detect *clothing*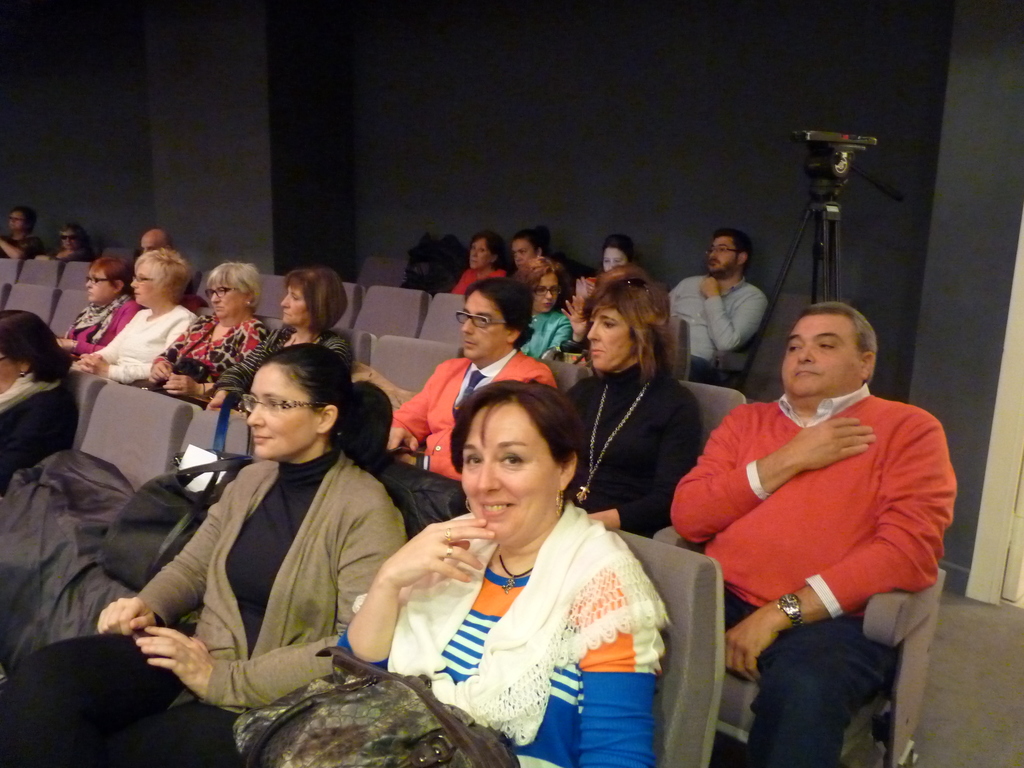
(left=0, top=234, right=49, bottom=261)
